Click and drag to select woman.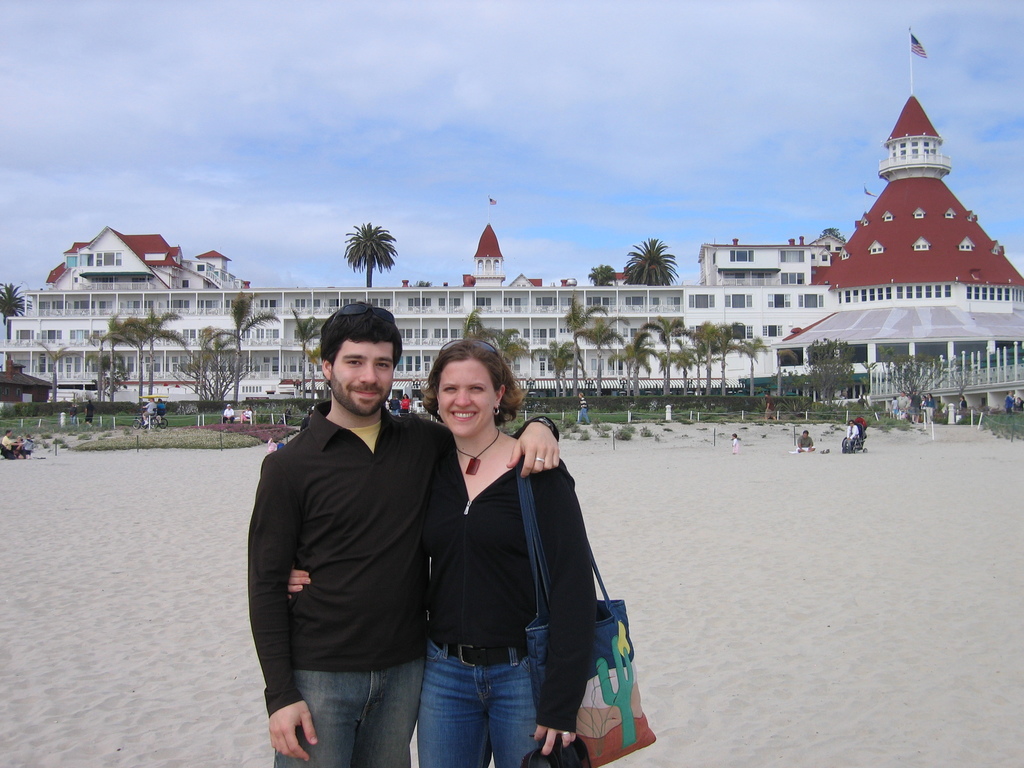
Selection: [399, 390, 411, 417].
